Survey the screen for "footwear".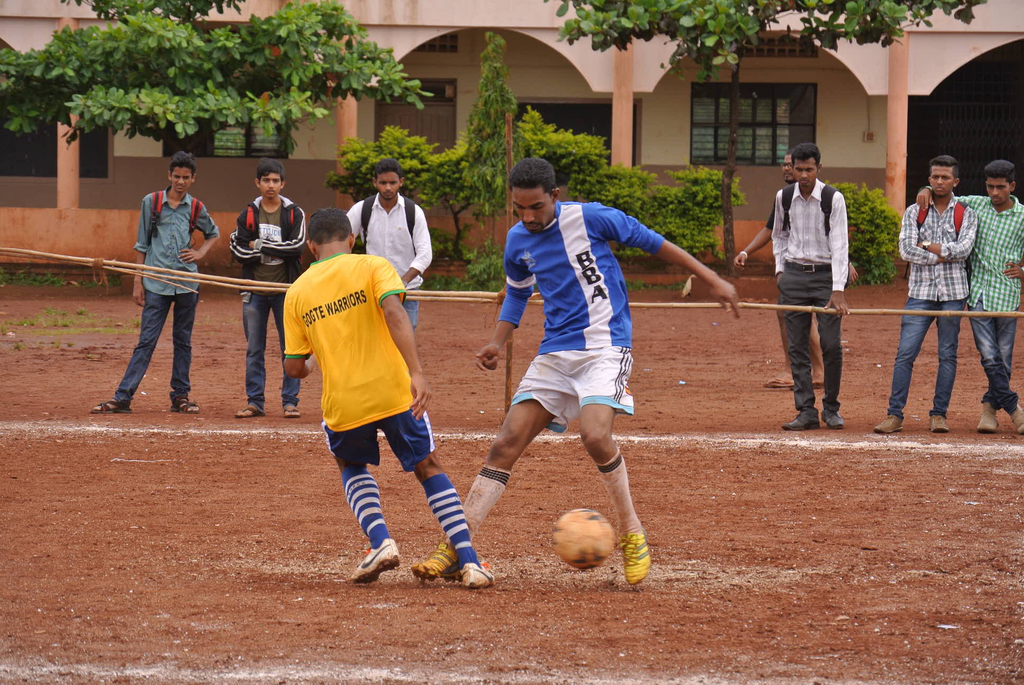
Survey found: bbox=(931, 409, 952, 434).
